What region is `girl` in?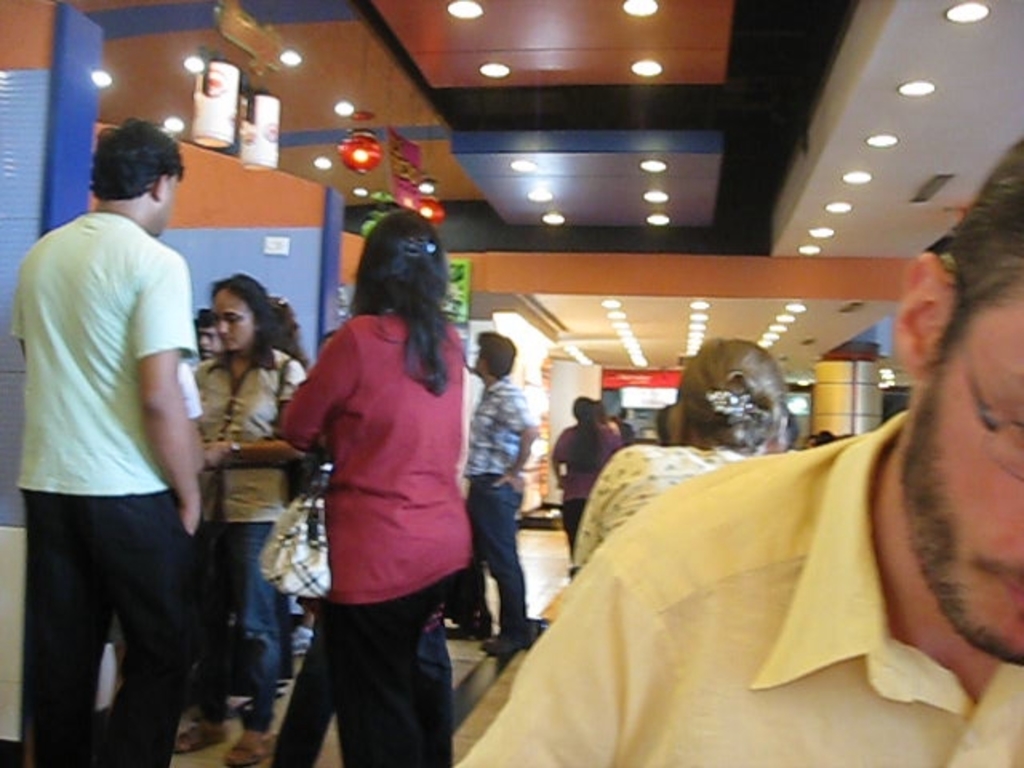
left=194, top=275, right=307, bottom=766.
